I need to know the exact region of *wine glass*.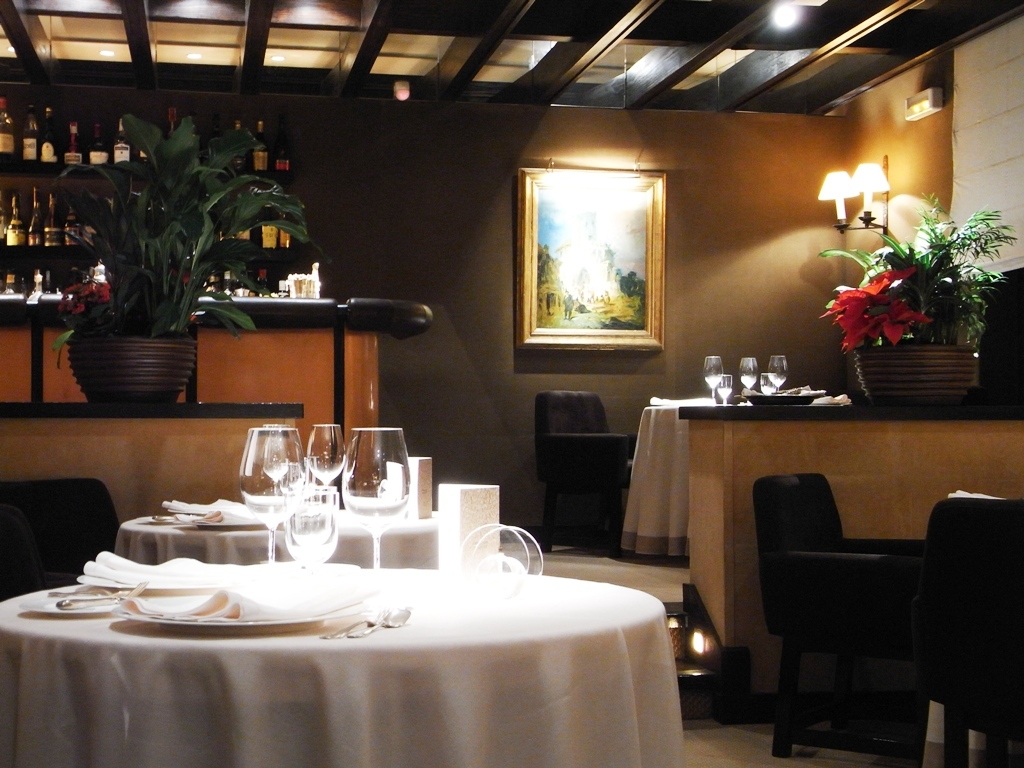
Region: [left=717, top=372, right=732, bottom=400].
